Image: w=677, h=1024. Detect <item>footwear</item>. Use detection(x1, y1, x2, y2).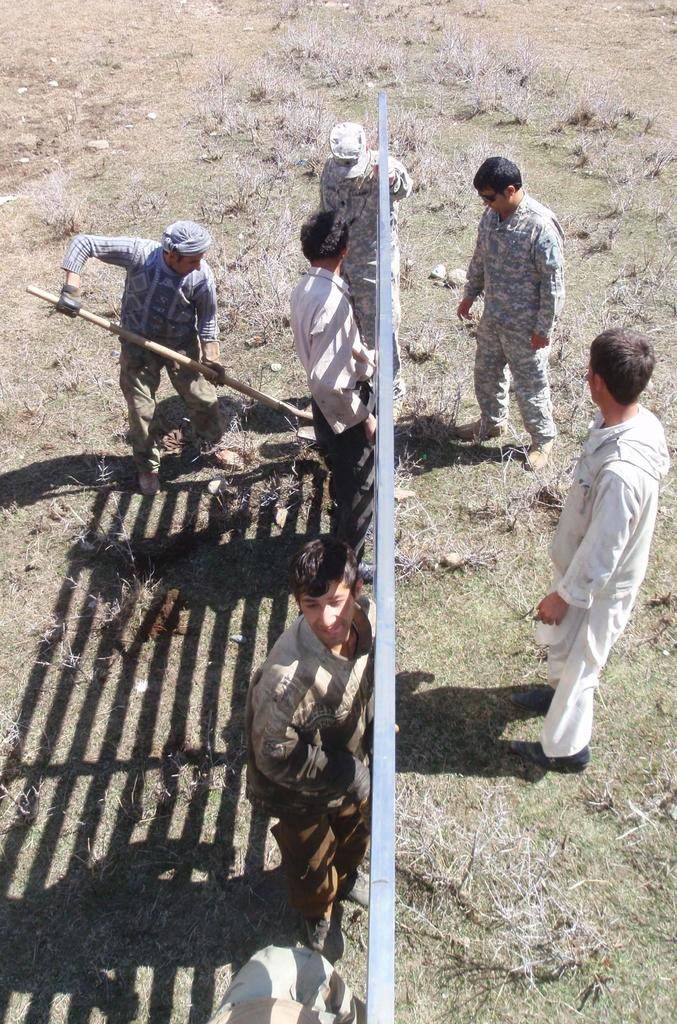
detection(355, 559, 374, 583).
